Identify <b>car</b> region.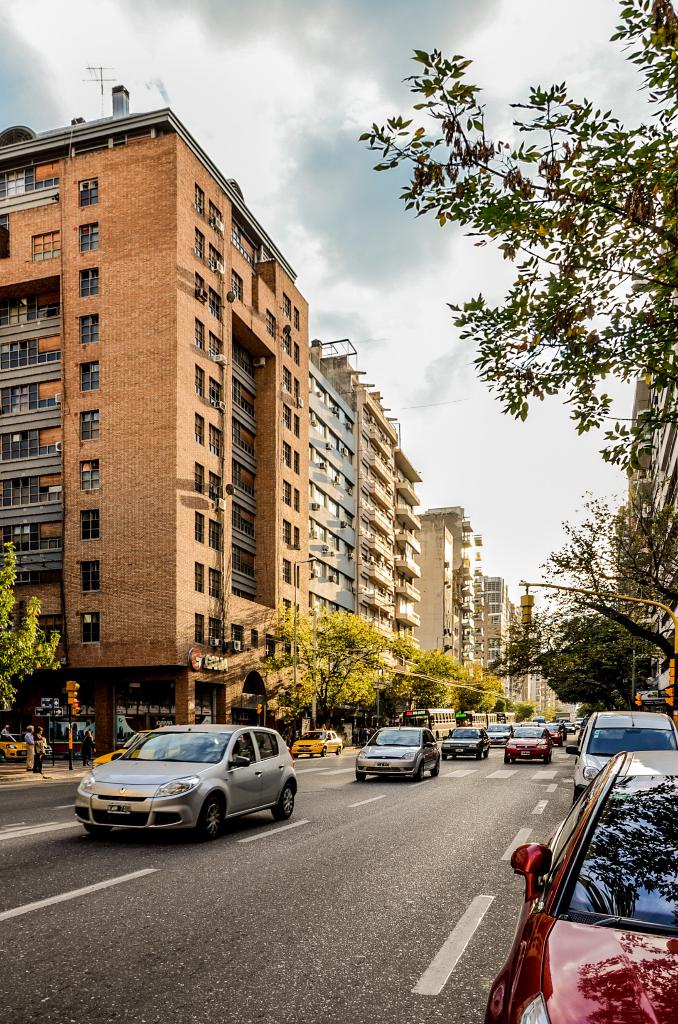
Region: l=573, t=715, r=580, b=732.
